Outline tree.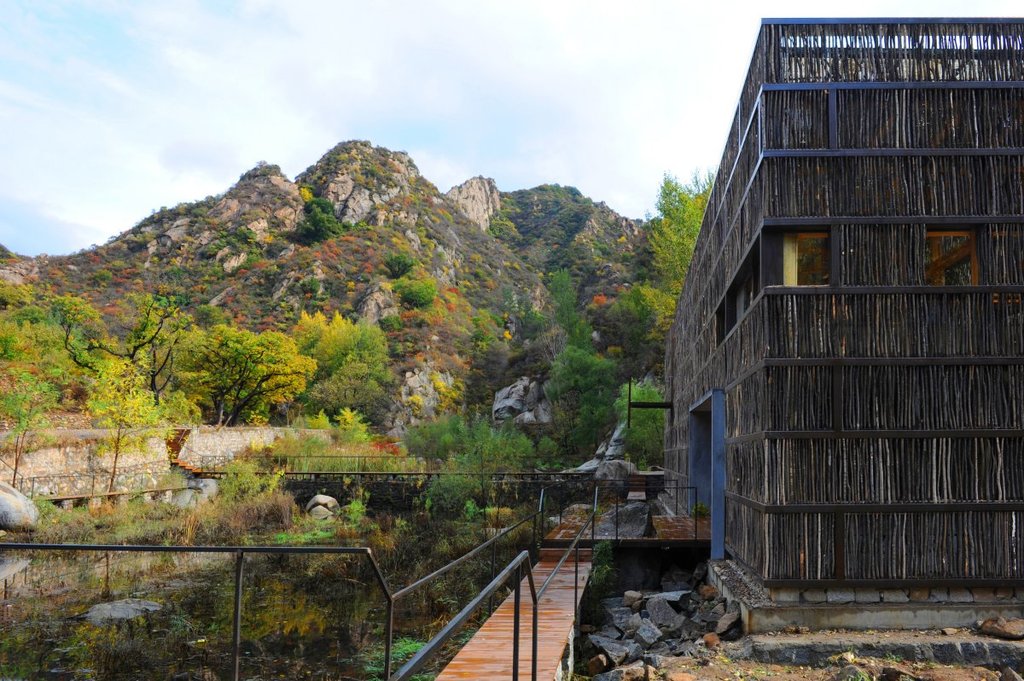
Outline: <region>404, 273, 425, 310</region>.
